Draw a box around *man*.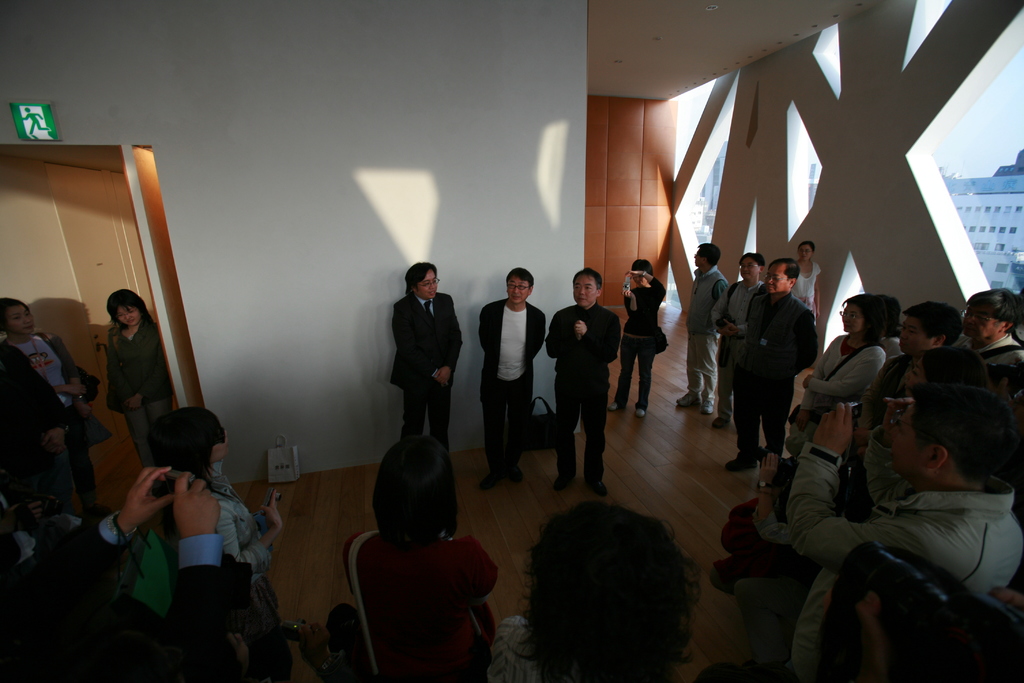
bbox=(391, 258, 468, 462).
